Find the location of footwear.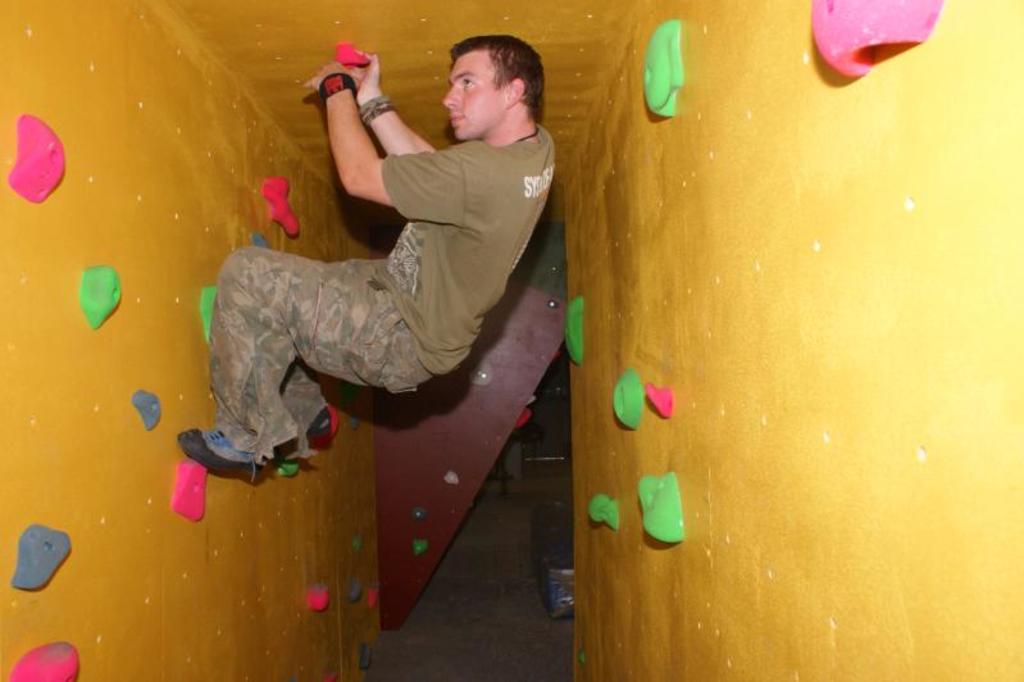
Location: <box>170,424,267,486</box>.
